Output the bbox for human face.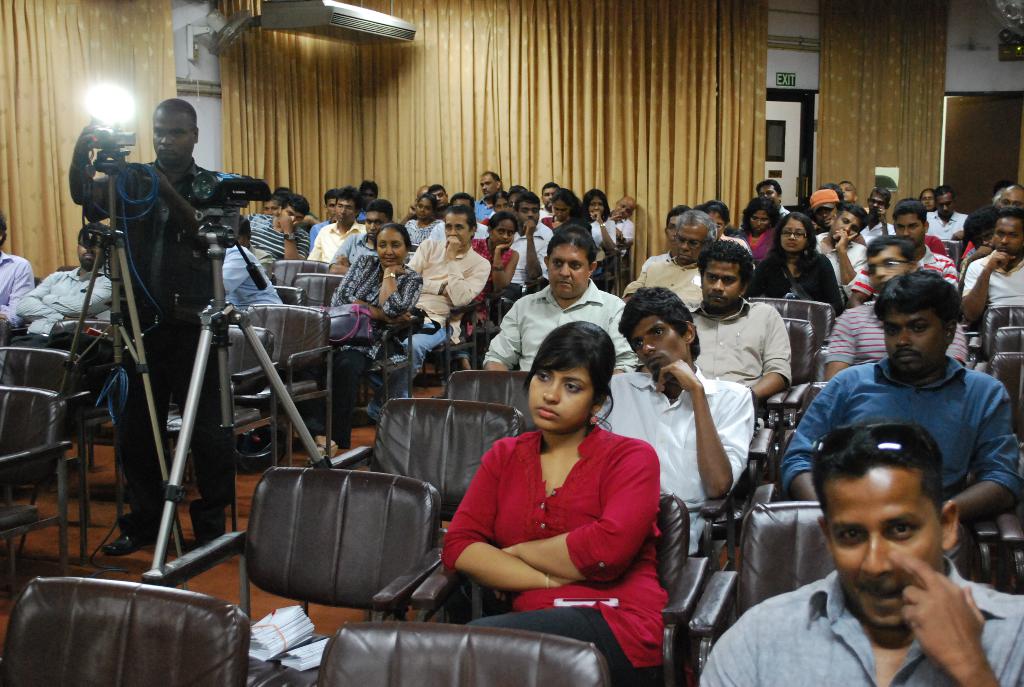
(left=780, top=215, right=810, bottom=251).
